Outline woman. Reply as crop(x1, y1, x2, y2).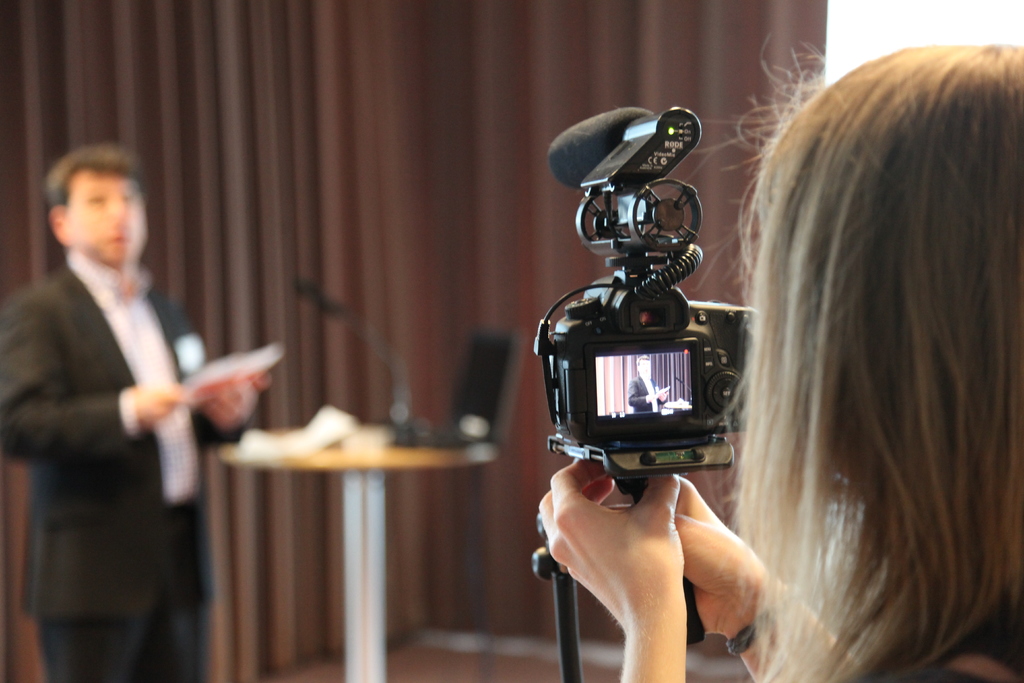
crop(570, 44, 922, 682).
